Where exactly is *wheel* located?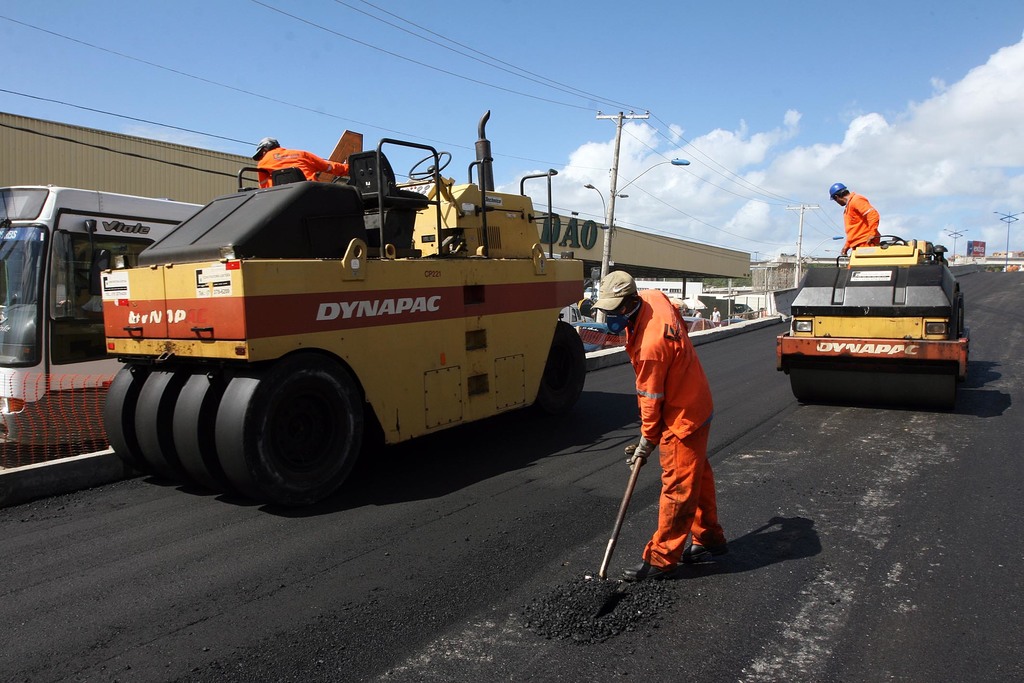
Its bounding box is (x1=788, y1=299, x2=959, y2=404).
